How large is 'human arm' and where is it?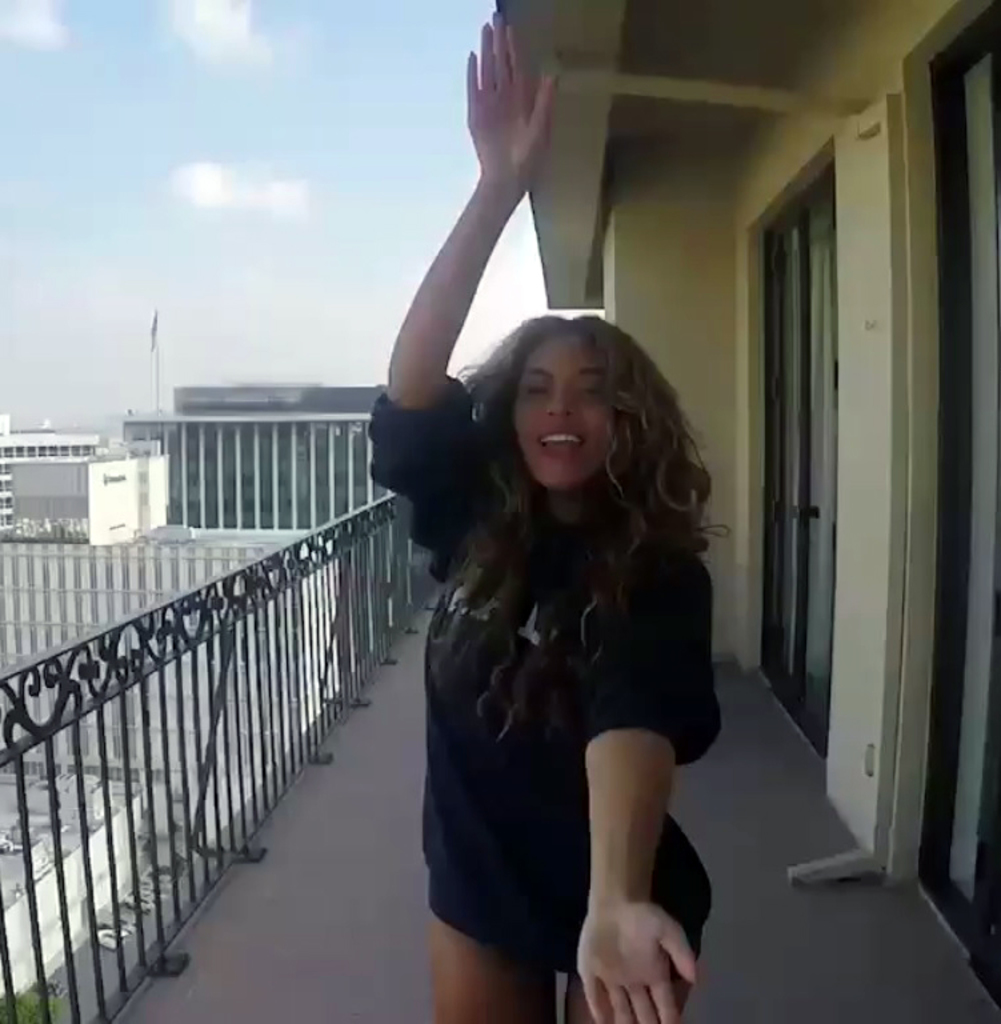
Bounding box: select_region(566, 551, 710, 1023).
